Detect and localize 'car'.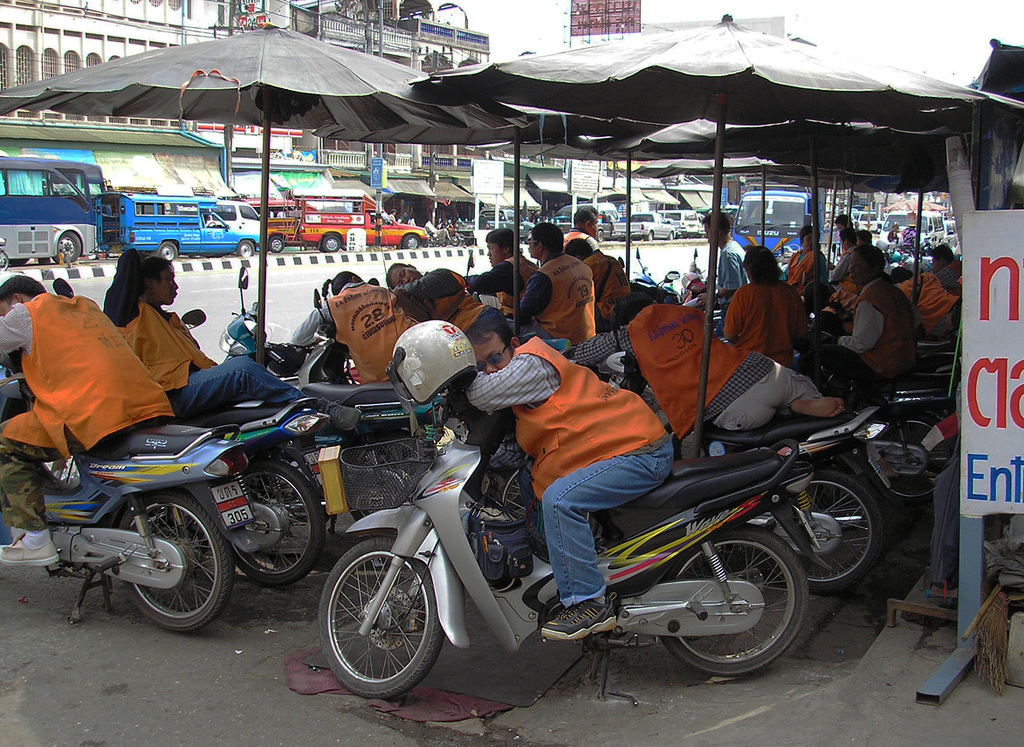
Localized at {"x1": 614, "y1": 210, "x2": 675, "y2": 242}.
